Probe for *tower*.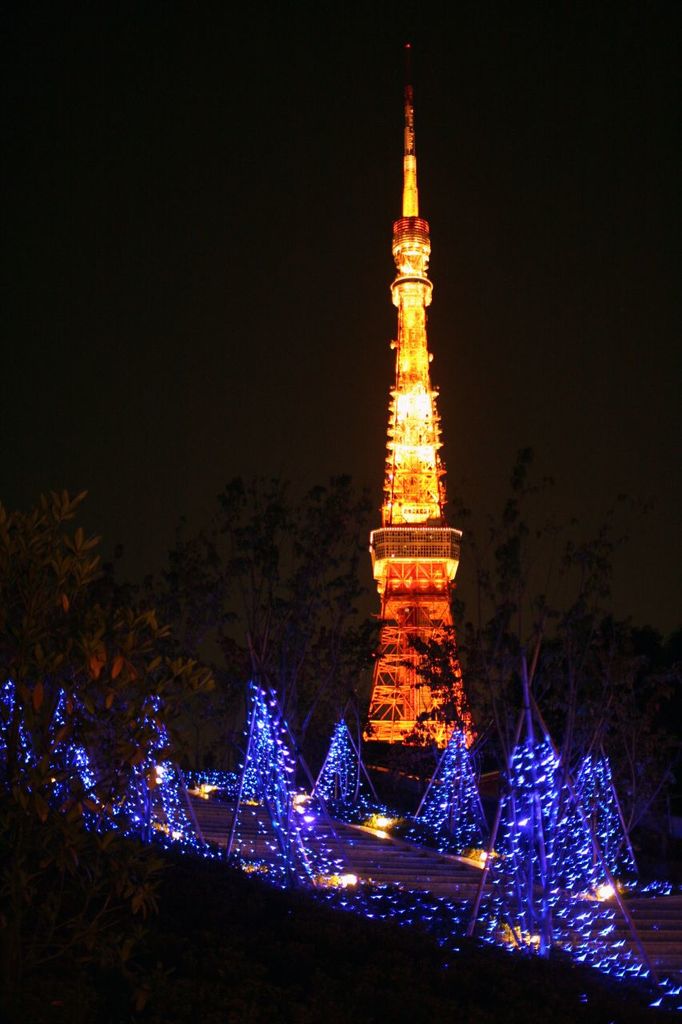
Probe result: 334/60/491/768.
